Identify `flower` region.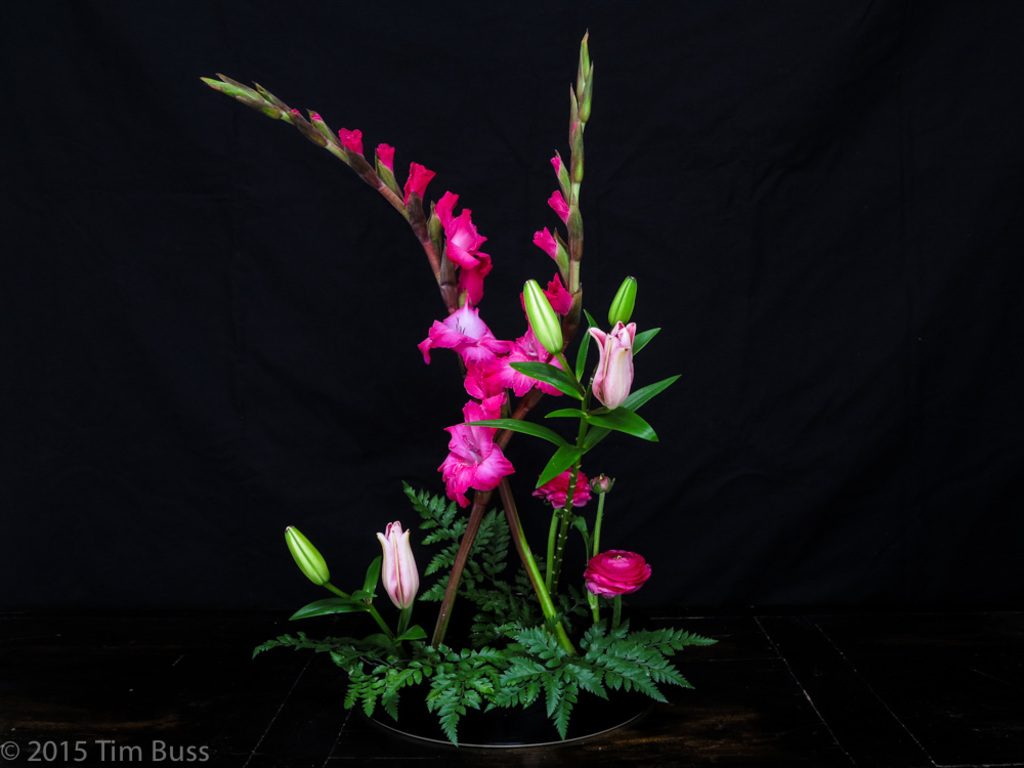
Region: 462:342:513:411.
